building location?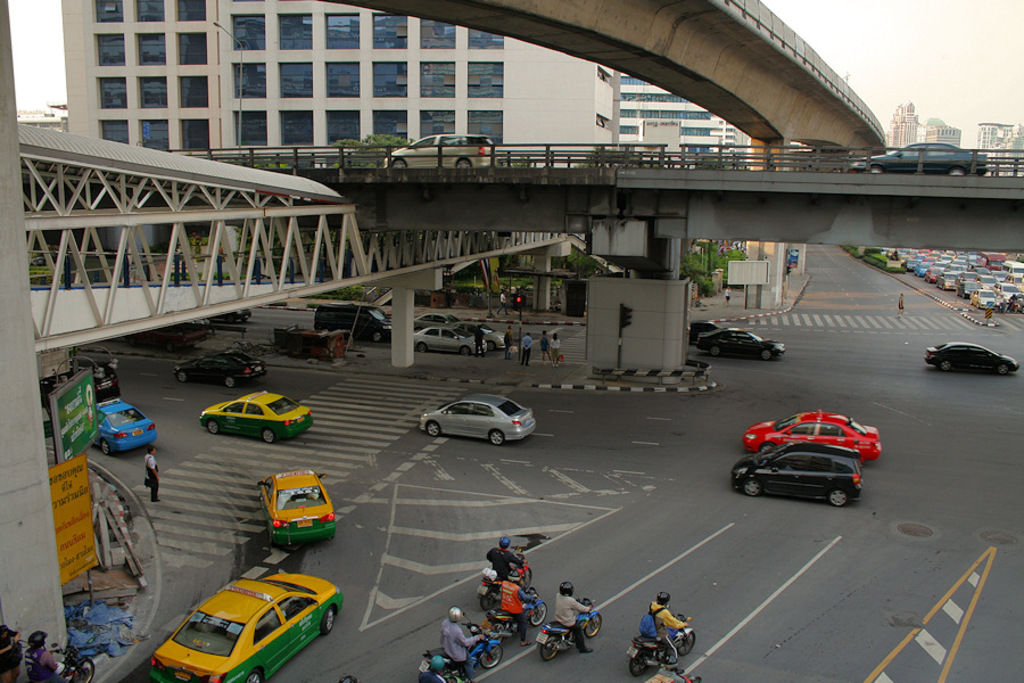
(x1=614, y1=67, x2=749, y2=168)
